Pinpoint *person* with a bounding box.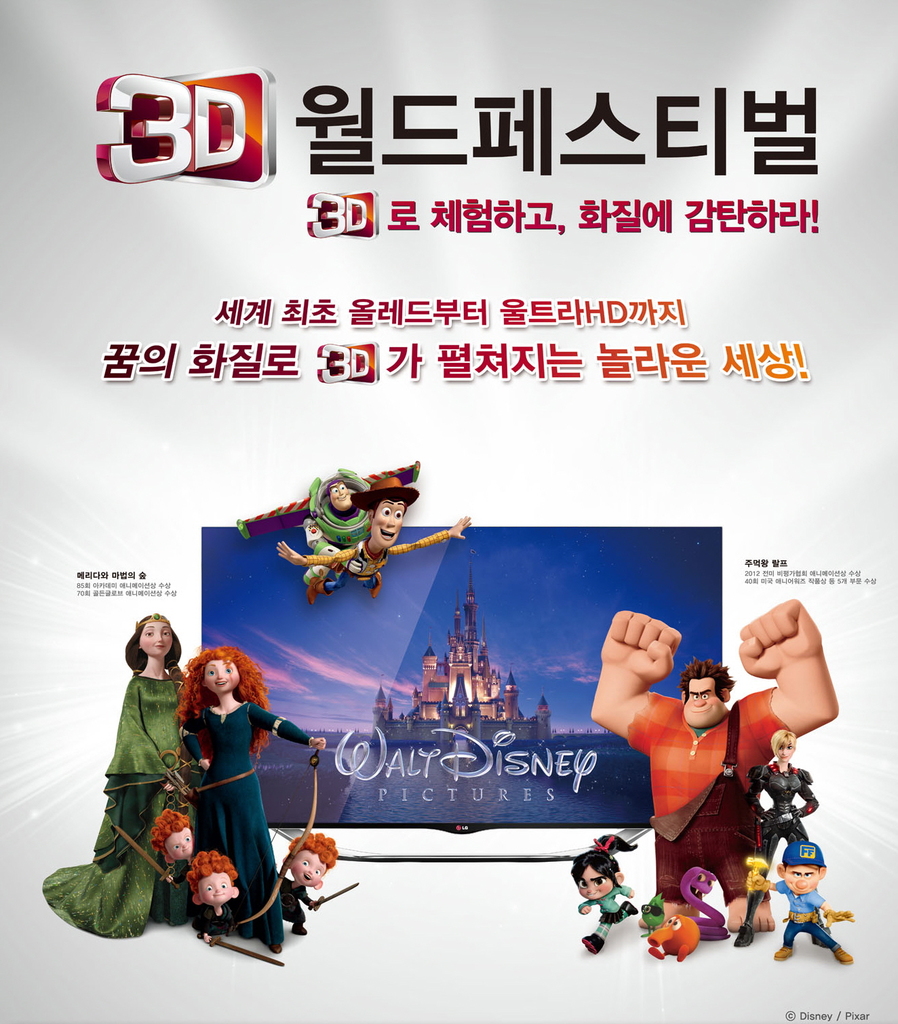
(x1=45, y1=610, x2=205, y2=934).
